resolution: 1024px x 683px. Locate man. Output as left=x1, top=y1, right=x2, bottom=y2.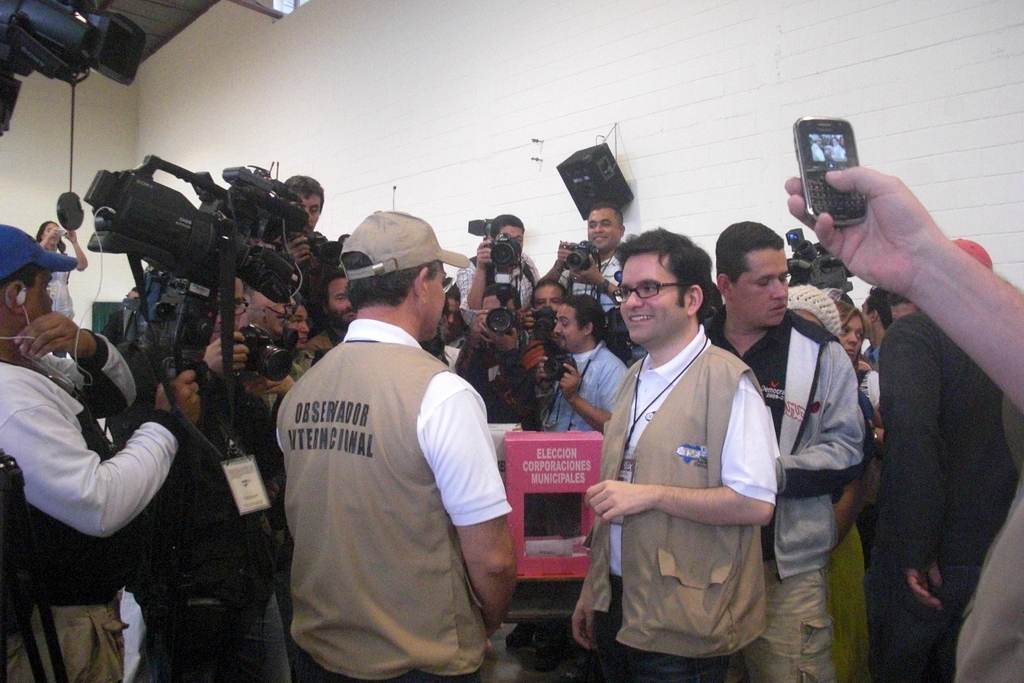
left=264, top=210, right=513, bottom=678.
